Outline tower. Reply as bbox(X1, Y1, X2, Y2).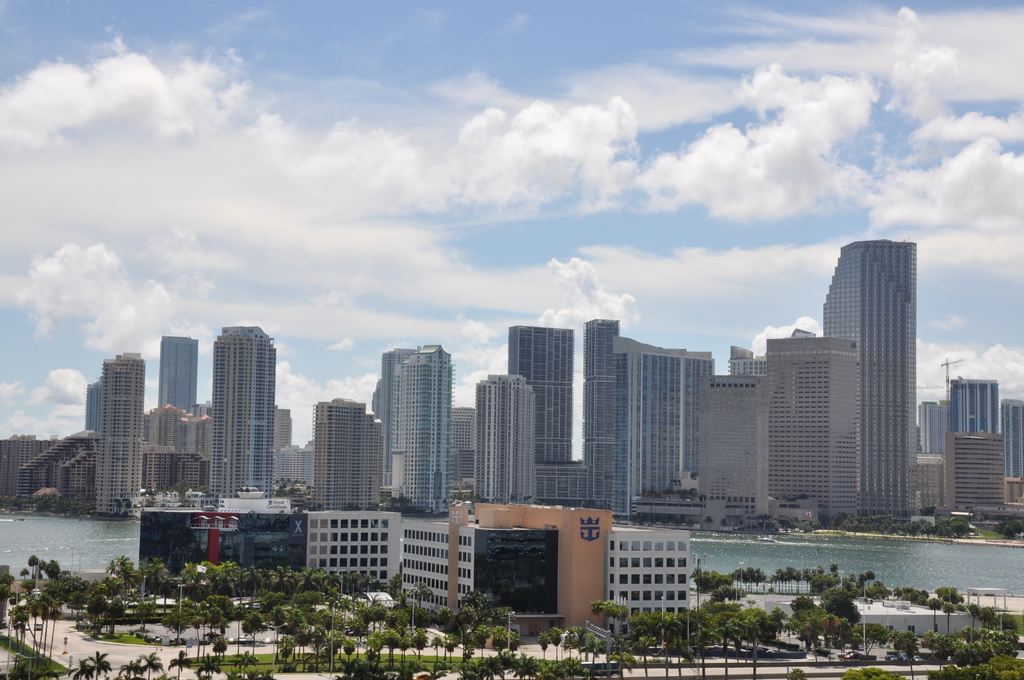
bbox(947, 376, 1005, 432).
